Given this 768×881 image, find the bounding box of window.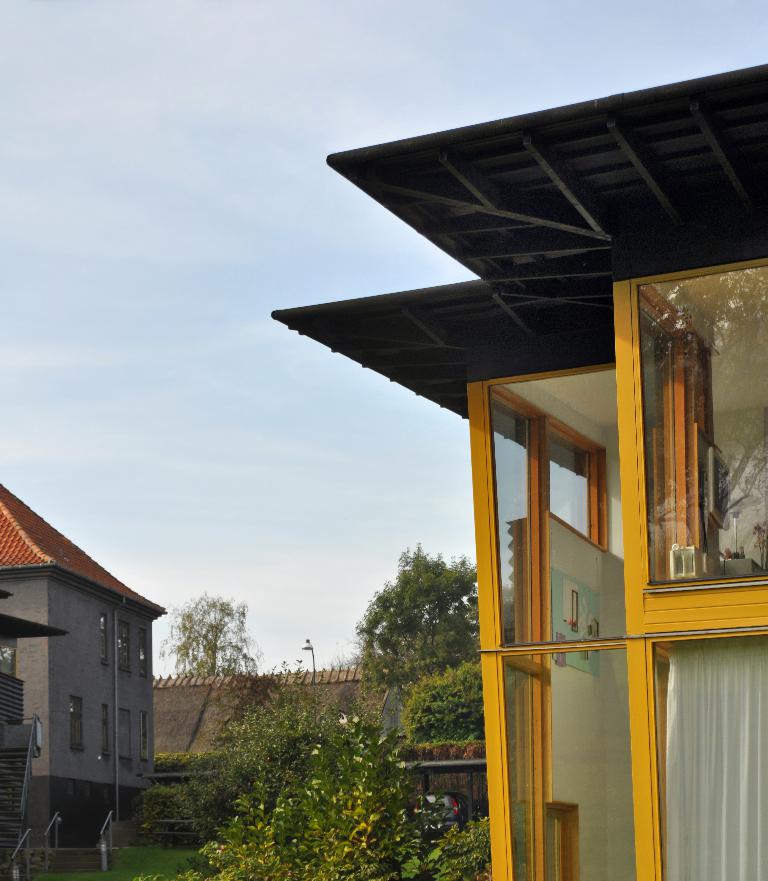
<bbox>117, 622, 132, 675</bbox>.
